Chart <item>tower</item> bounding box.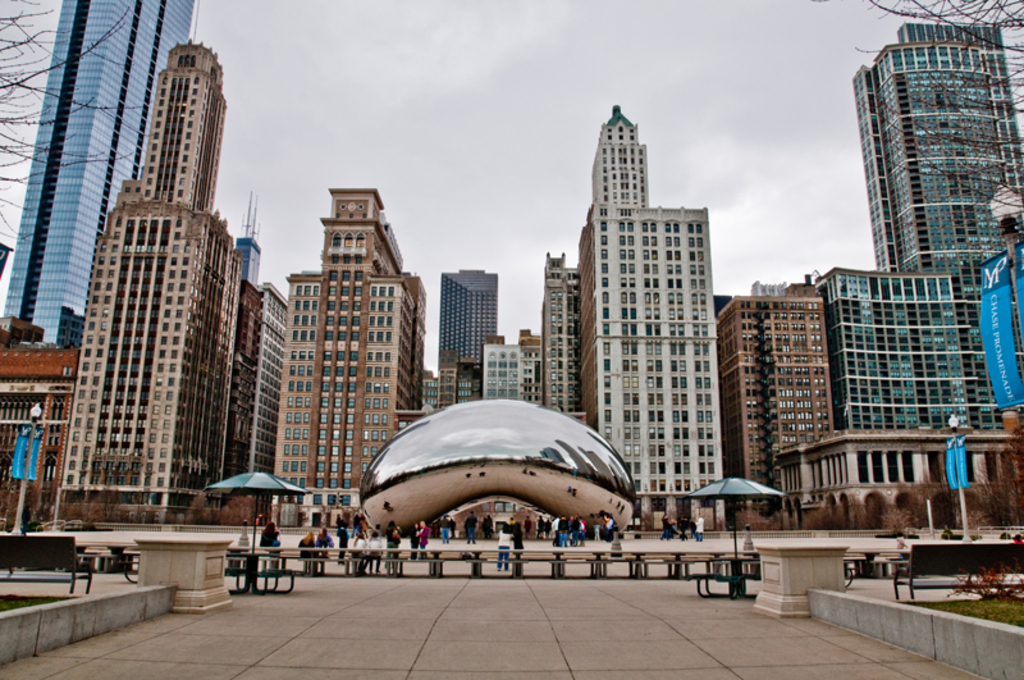
Charted: 588 109 644 210.
